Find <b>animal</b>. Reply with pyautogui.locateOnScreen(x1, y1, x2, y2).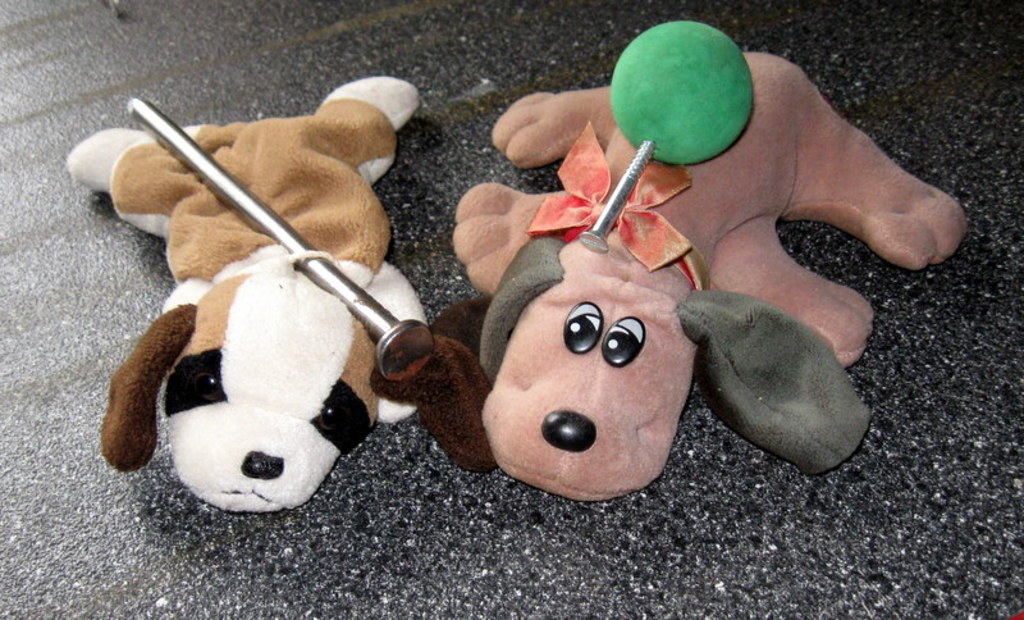
pyautogui.locateOnScreen(434, 46, 965, 505).
